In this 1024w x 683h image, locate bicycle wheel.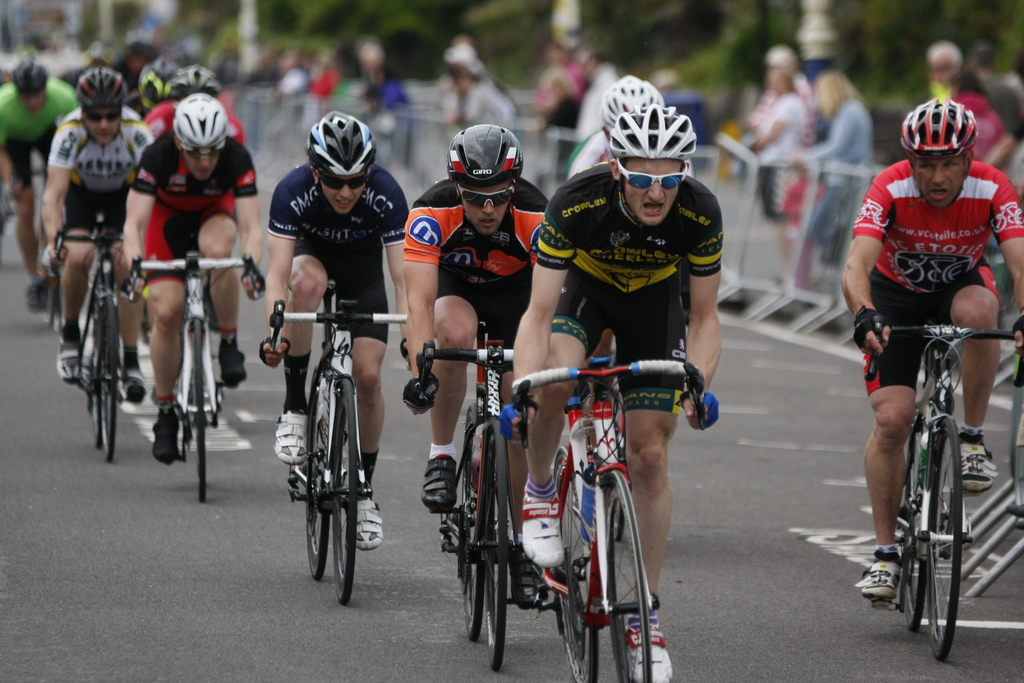
Bounding box: [600, 472, 657, 682].
